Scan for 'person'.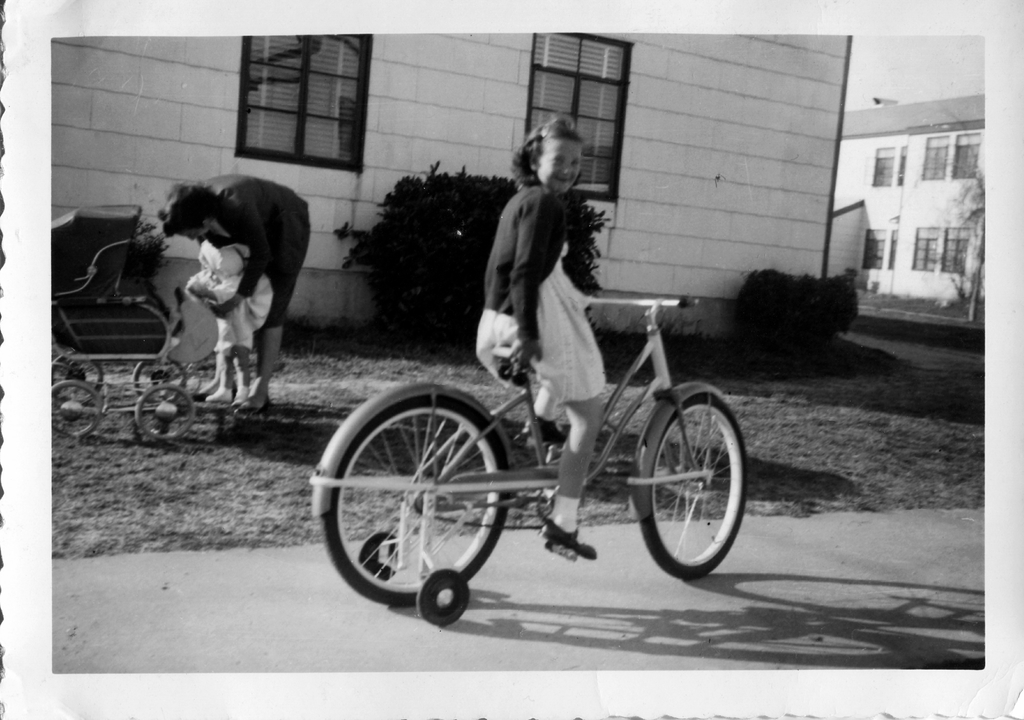
Scan result: [157, 172, 312, 413].
